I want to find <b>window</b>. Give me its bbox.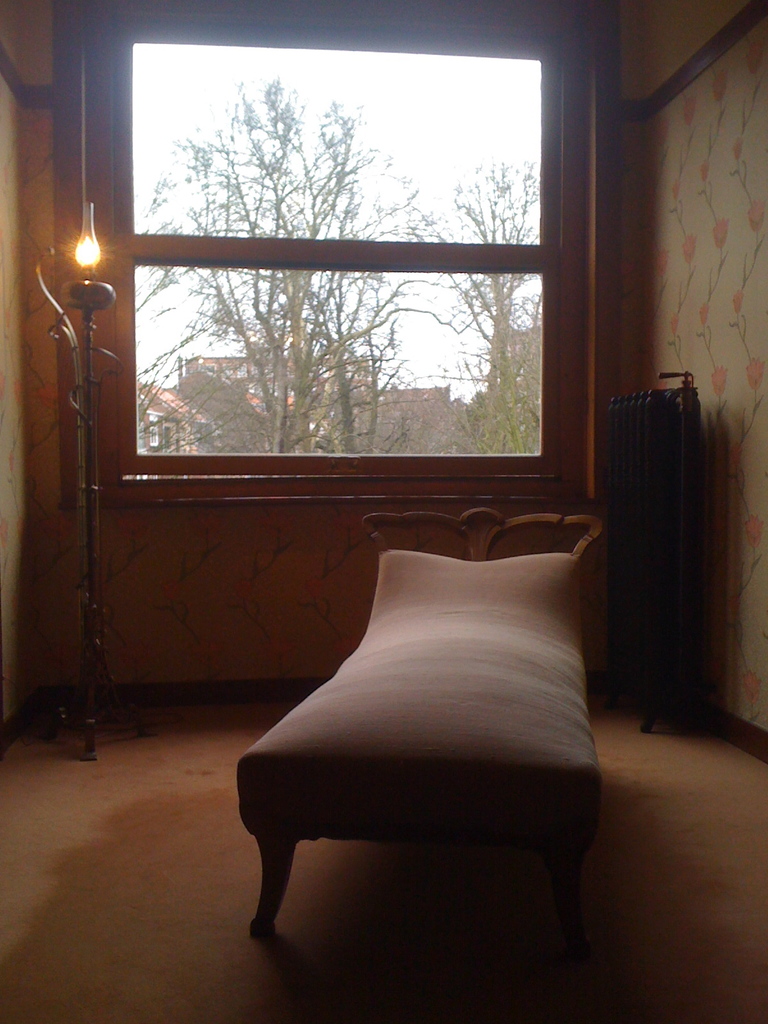
box(103, 24, 596, 511).
